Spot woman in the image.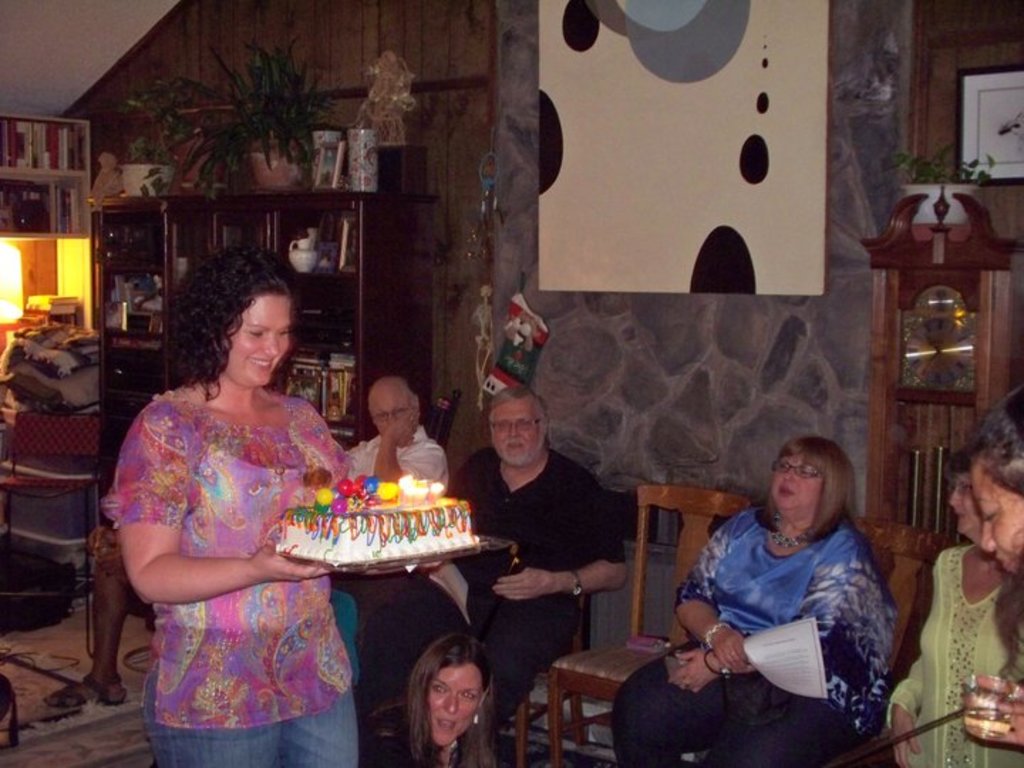
woman found at x1=886 y1=444 x2=1023 y2=767.
